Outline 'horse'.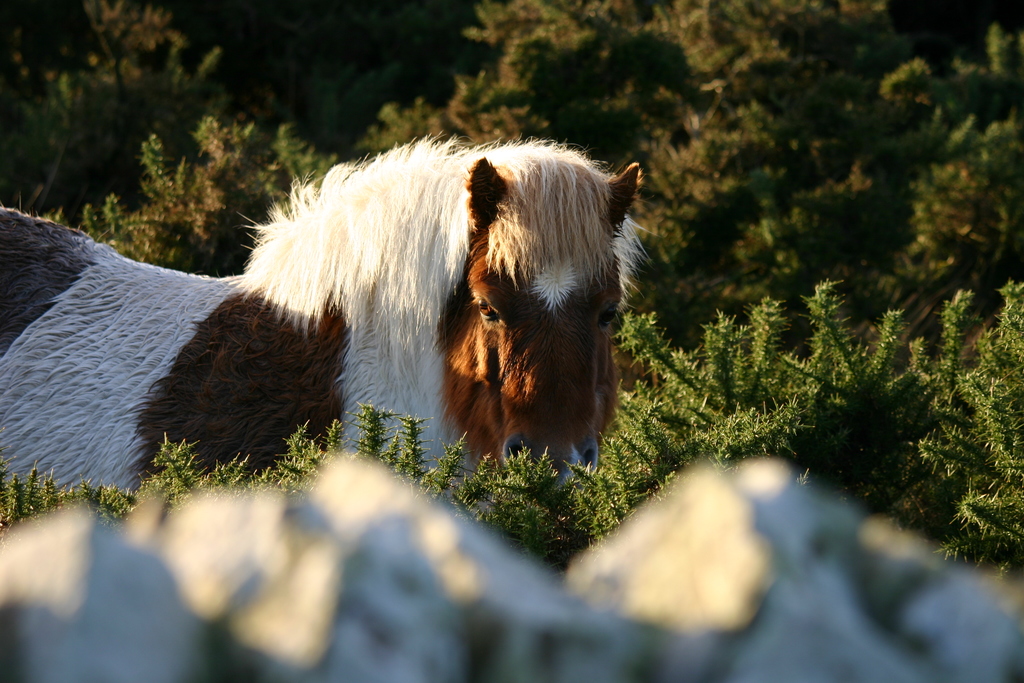
Outline: (3, 126, 655, 511).
